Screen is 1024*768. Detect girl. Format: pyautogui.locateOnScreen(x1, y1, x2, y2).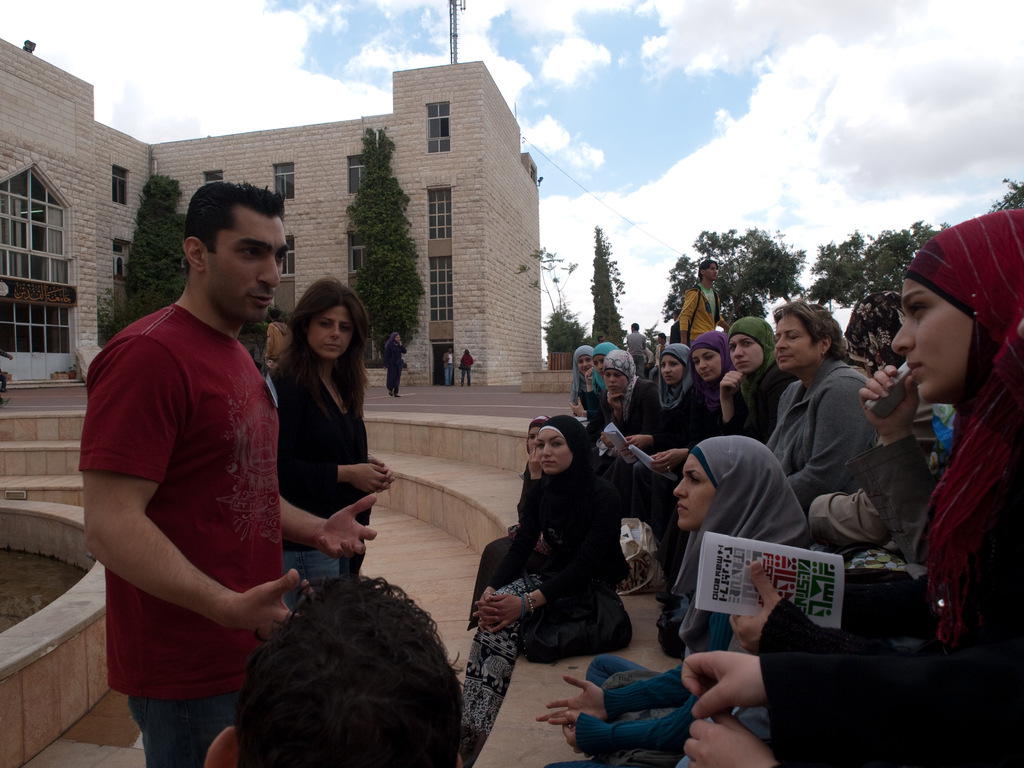
pyautogui.locateOnScreen(467, 415, 558, 630).
